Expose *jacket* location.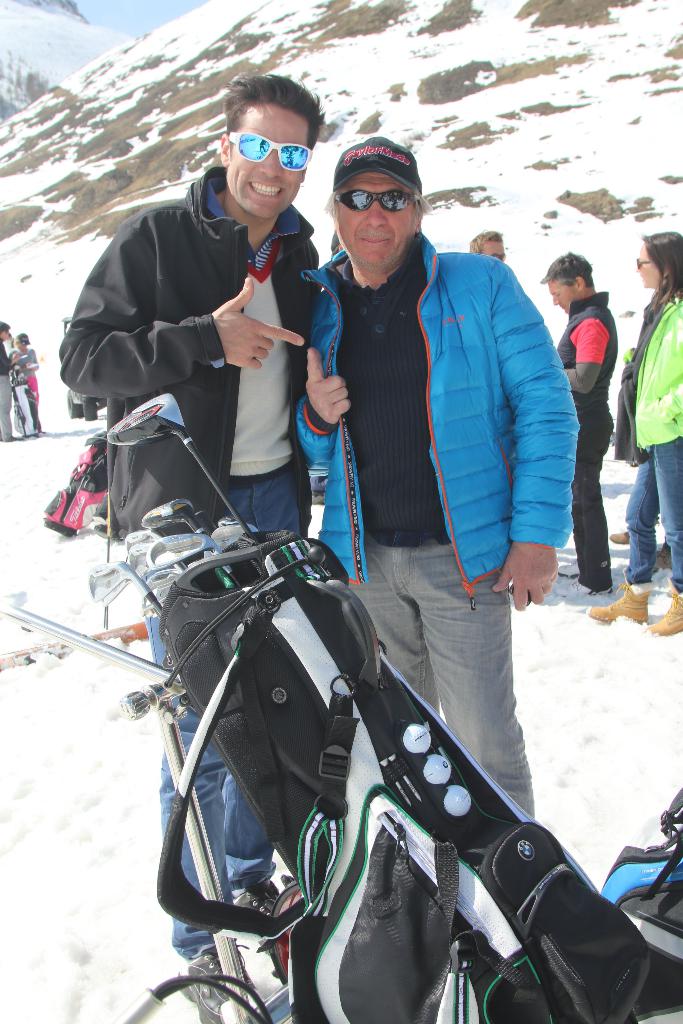
Exposed at bbox(618, 294, 682, 462).
